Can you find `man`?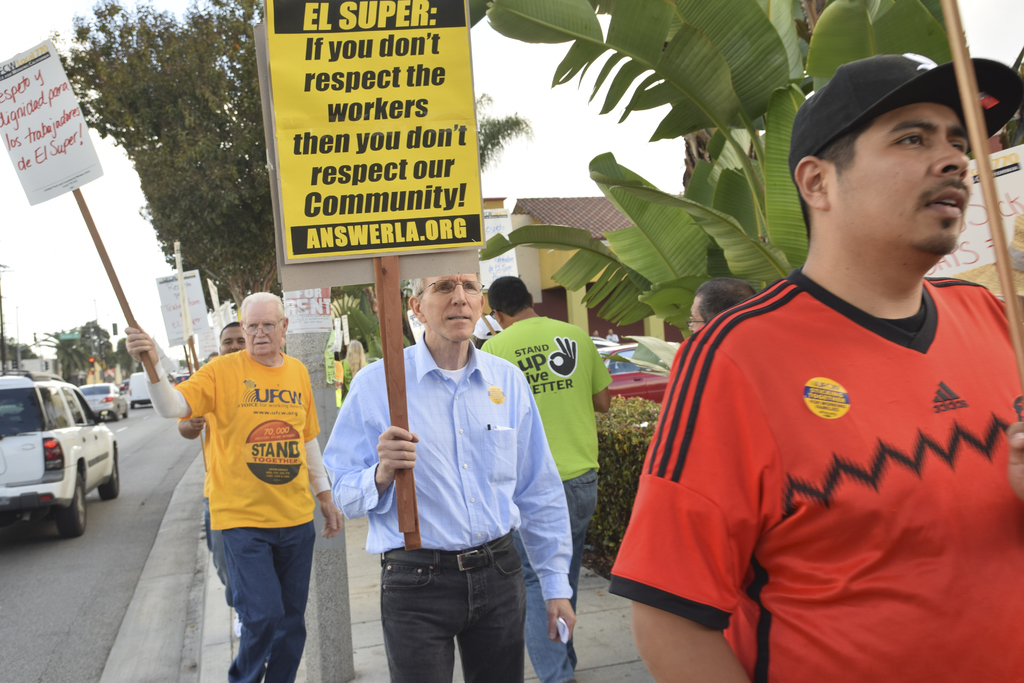
Yes, bounding box: Rect(477, 279, 614, 680).
